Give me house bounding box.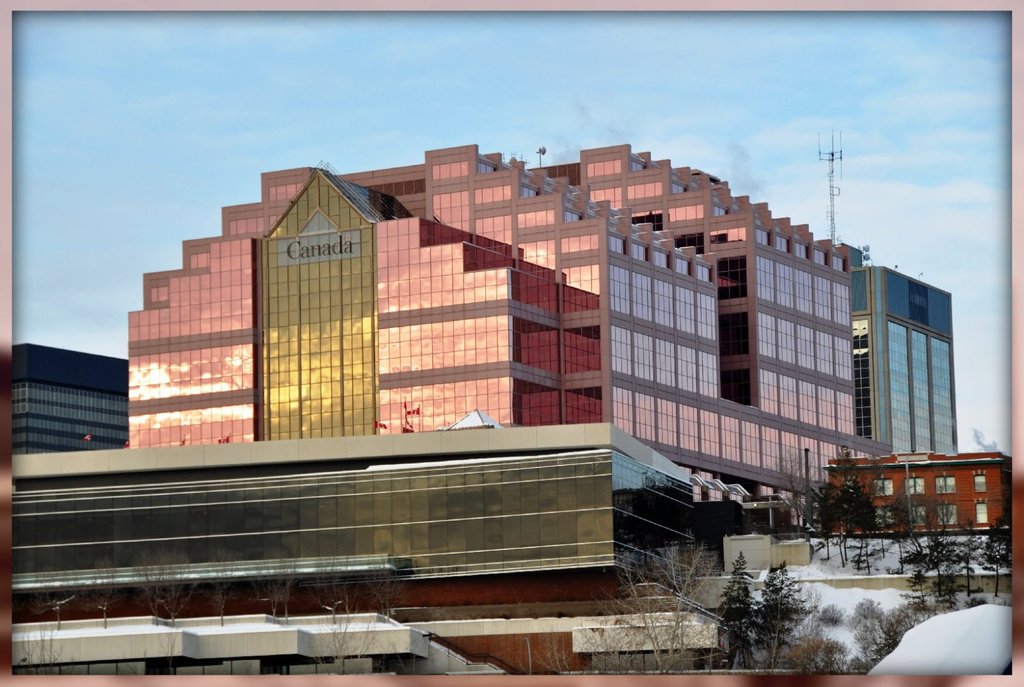
(left=5, top=337, right=133, bottom=450).
